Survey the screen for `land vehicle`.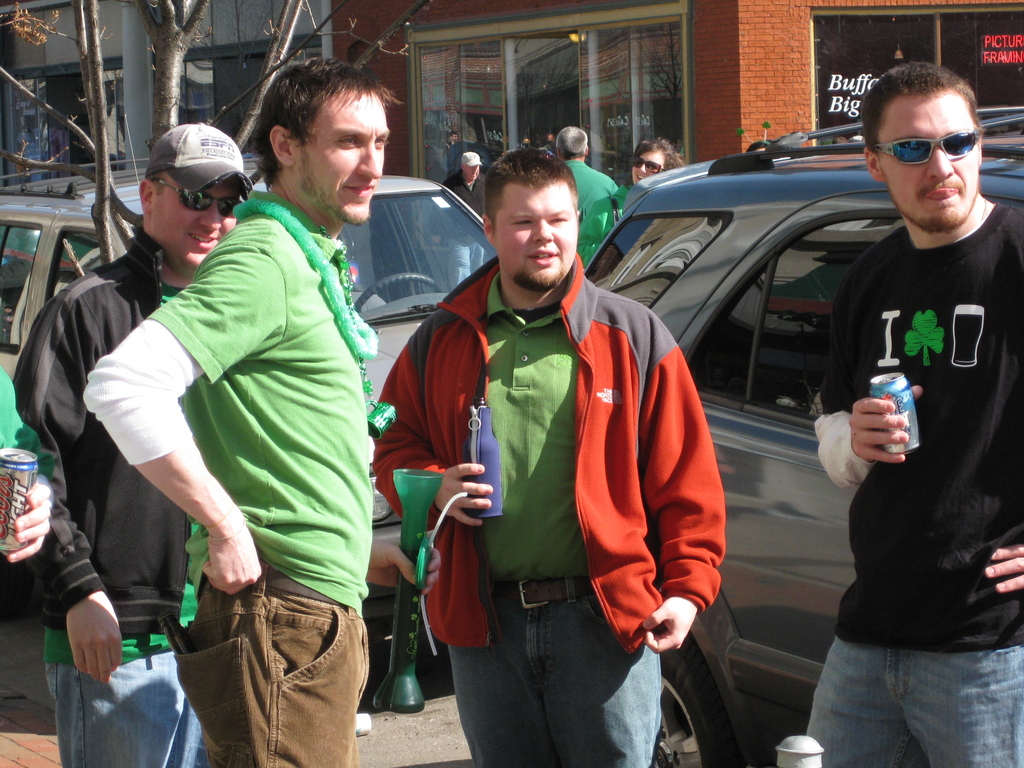
Survey found: BBox(571, 106, 1023, 767).
